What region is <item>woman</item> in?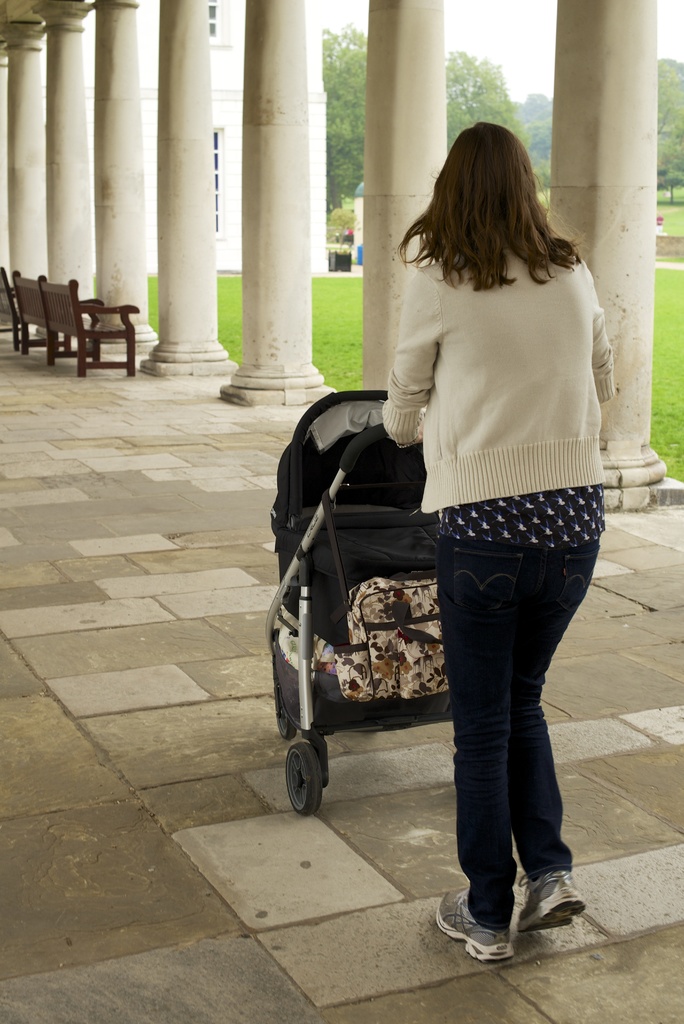
bbox(300, 110, 619, 907).
